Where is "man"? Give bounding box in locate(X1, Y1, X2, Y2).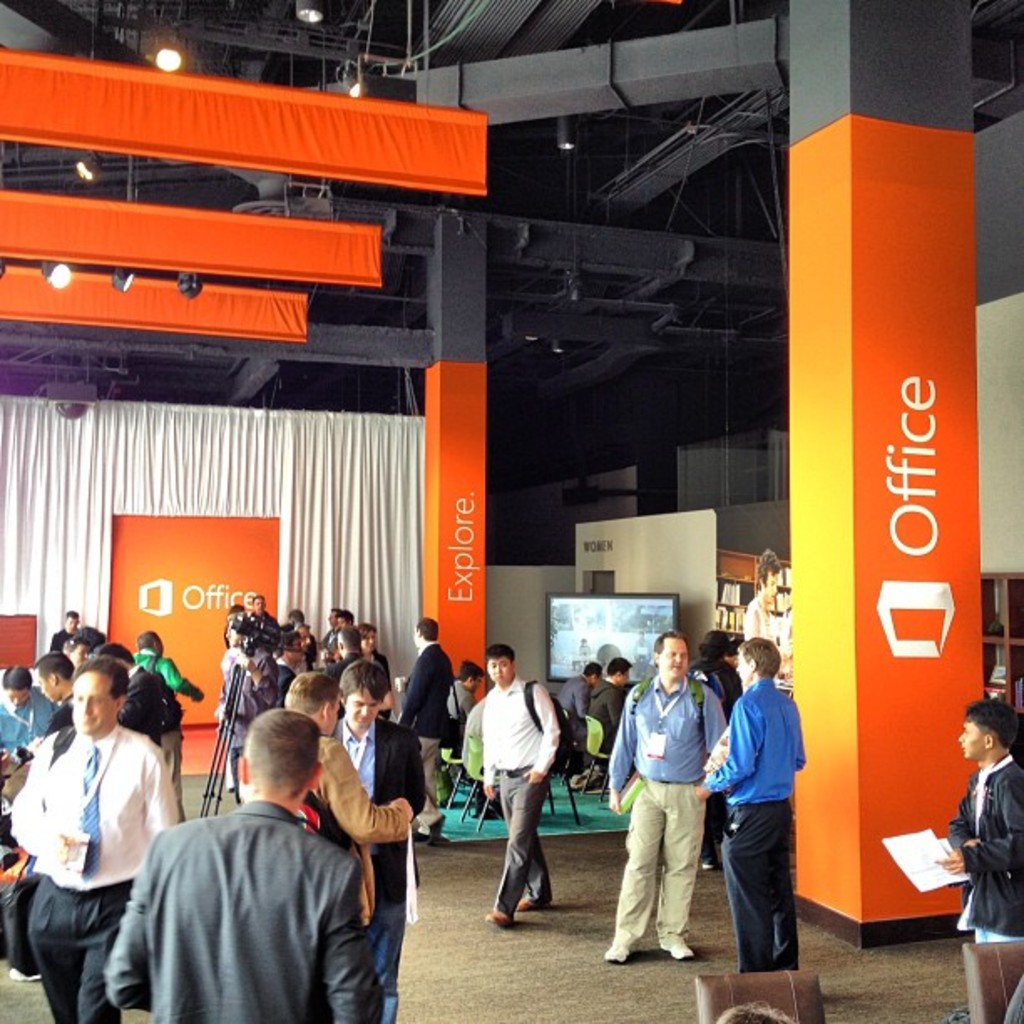
locate(328, 663, 433, 1022).
